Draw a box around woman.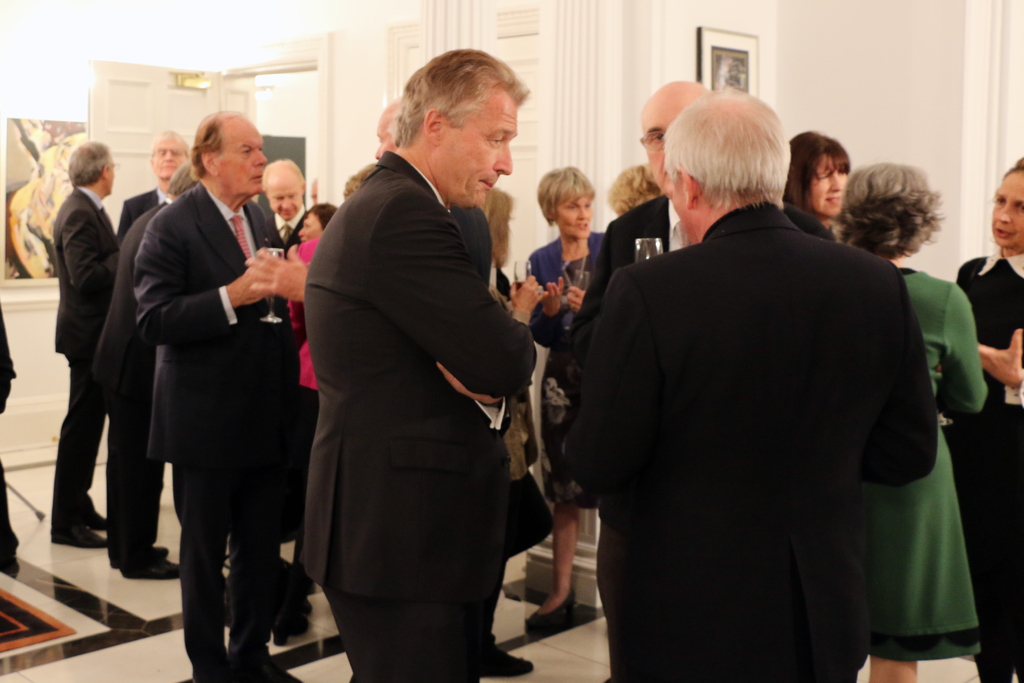
BBox(781, 129, 850, 235).
